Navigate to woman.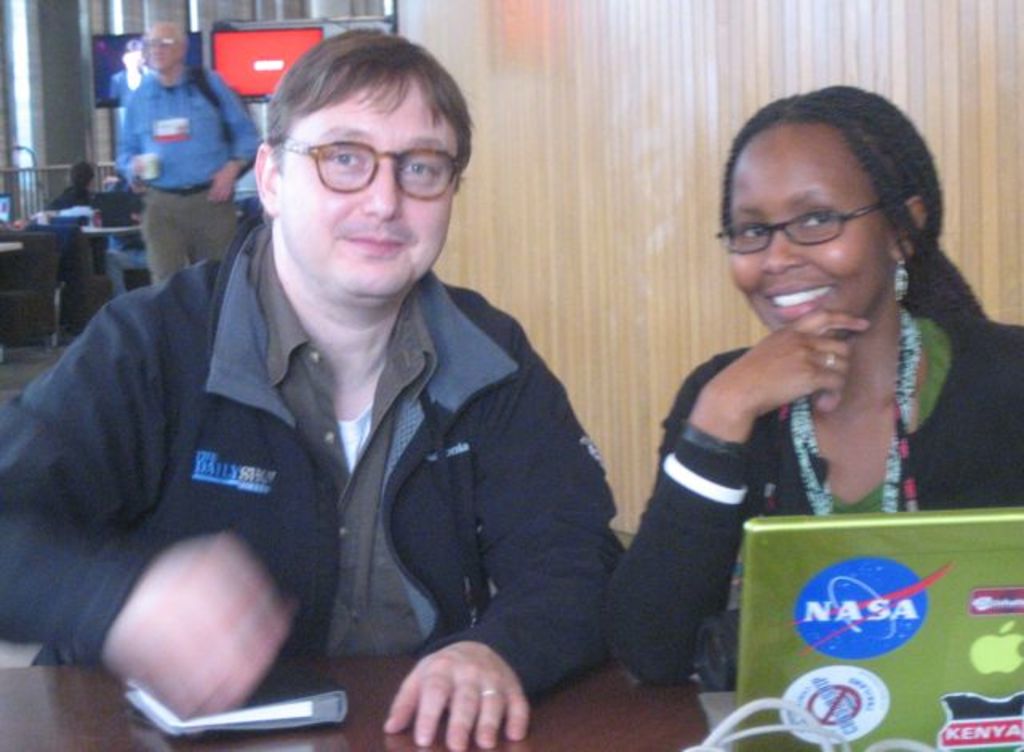
Navigation target: <box>584,56,1014,714</box>.
